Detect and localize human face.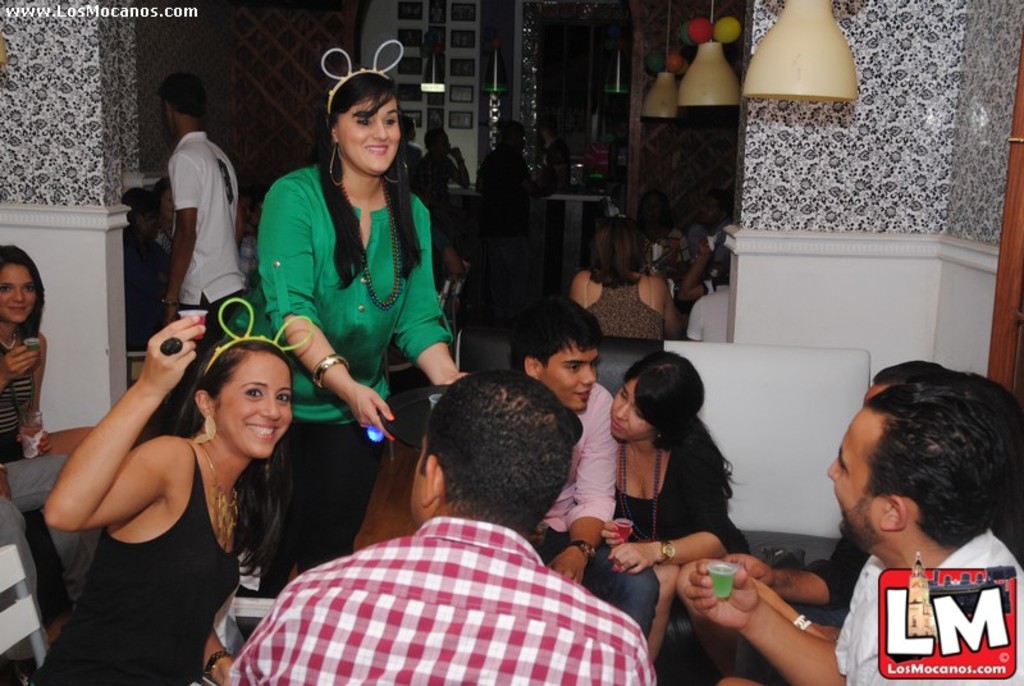
Localized at pyautogui.locateOnScreen(645, 193, 669, 221).
